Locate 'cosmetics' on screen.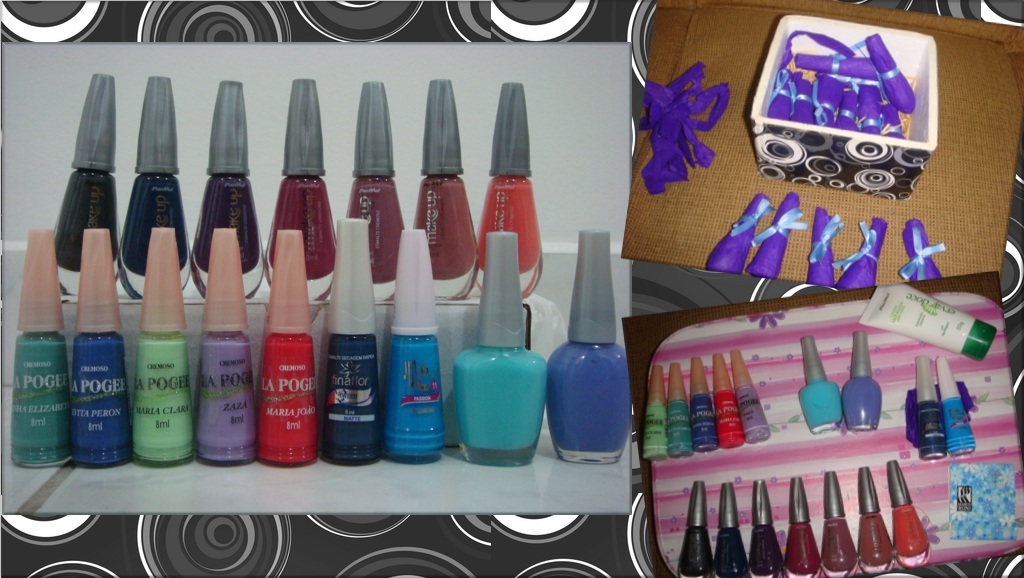
On screen at box=[692, 358, 722, 451].
